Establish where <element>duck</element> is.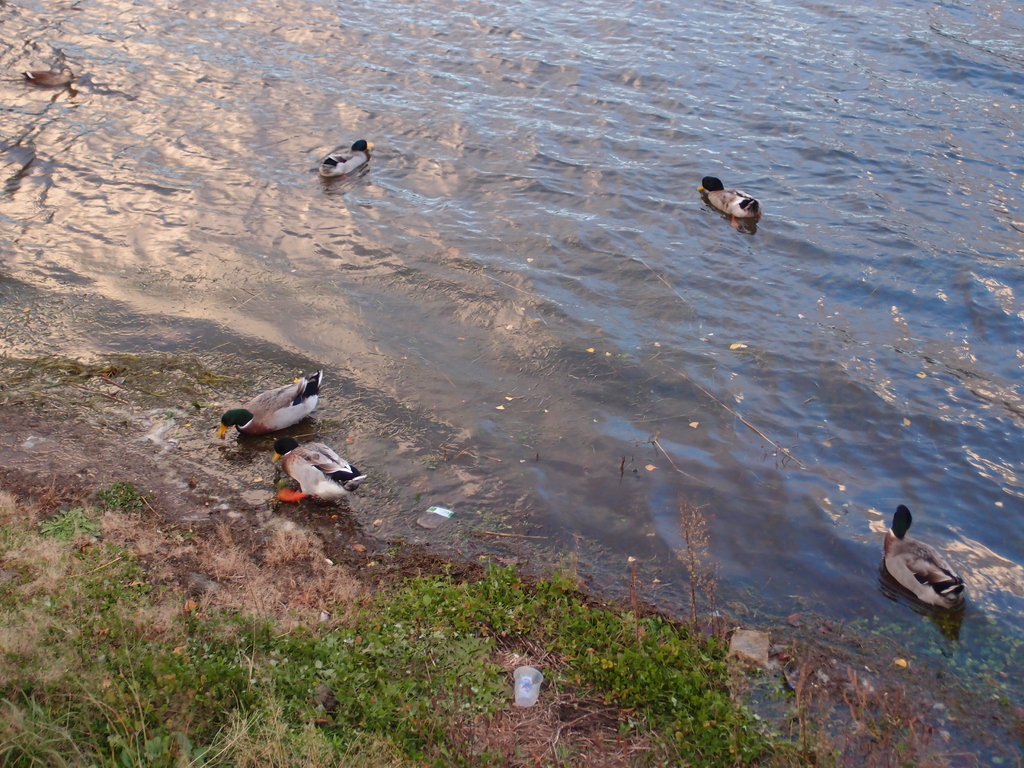
Established at [317,139,369,180].
